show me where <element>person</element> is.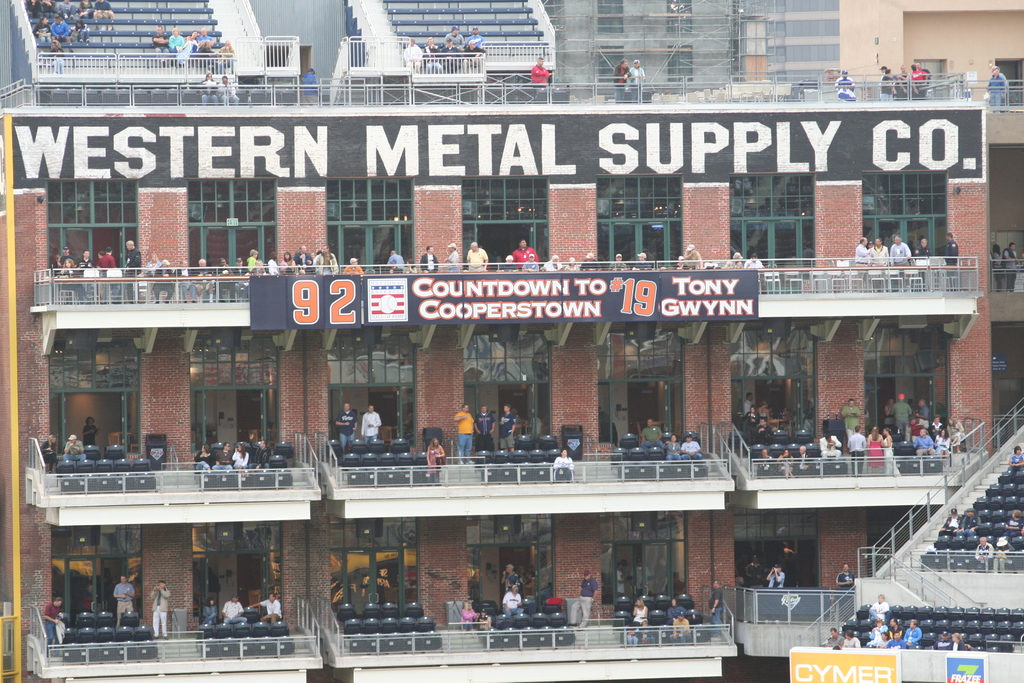
<element>person</element> is at (667, 610, 691, 643).
